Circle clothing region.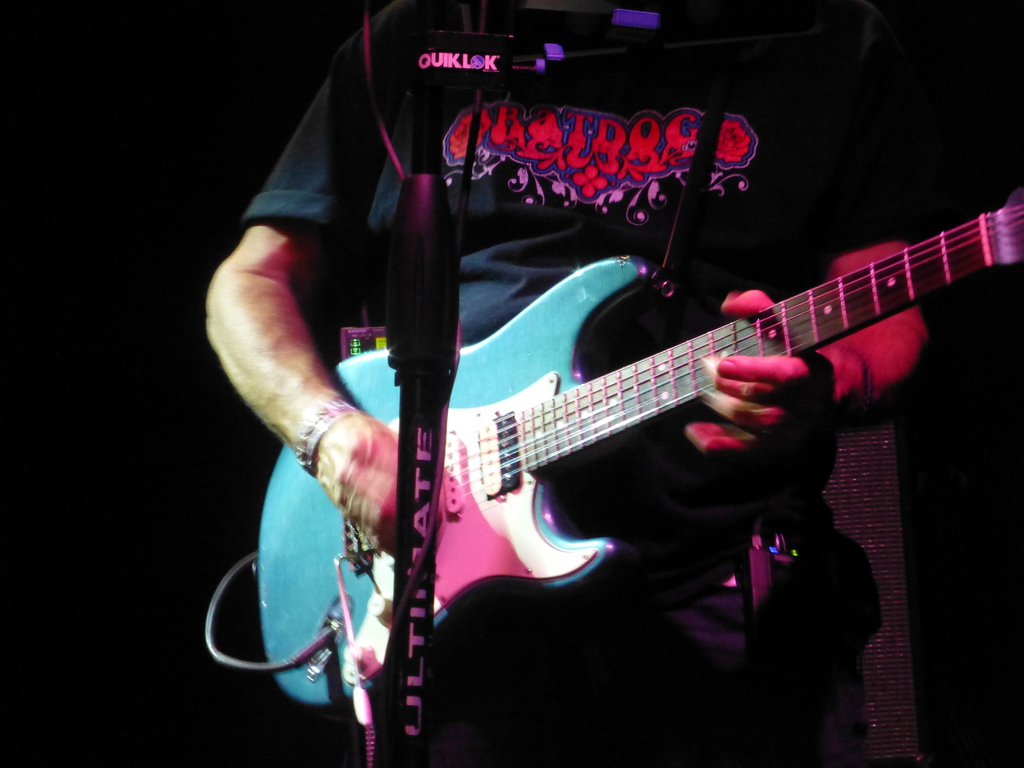
Region: detection(242, 0, 821, 763).
